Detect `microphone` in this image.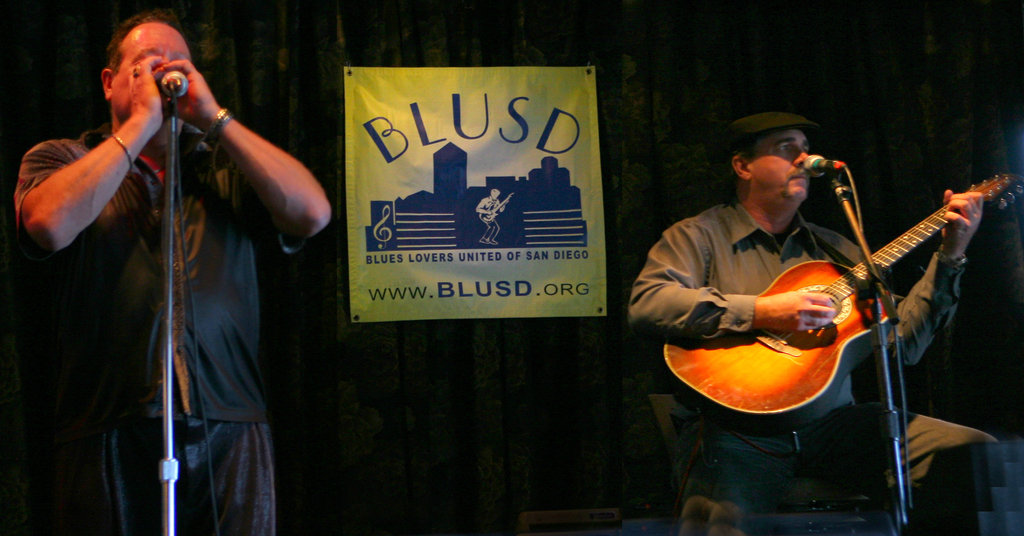
Detection: Rect(156, 67, 191, 111).
